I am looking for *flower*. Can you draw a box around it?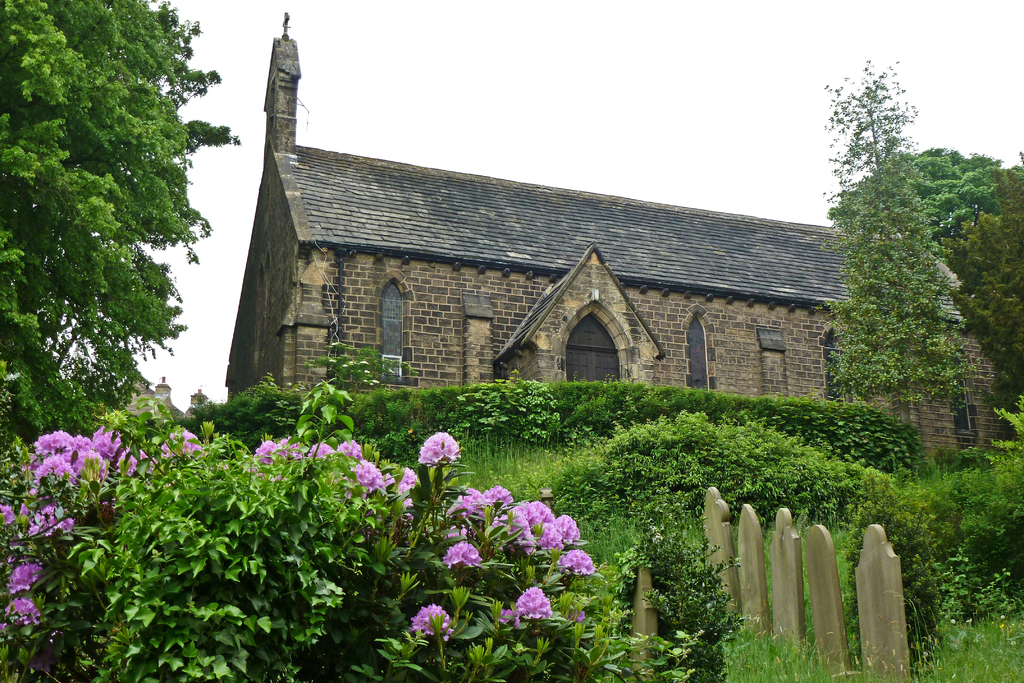
Sure, the bounding box is [left=414, top=431, right=459, bottom=462].
